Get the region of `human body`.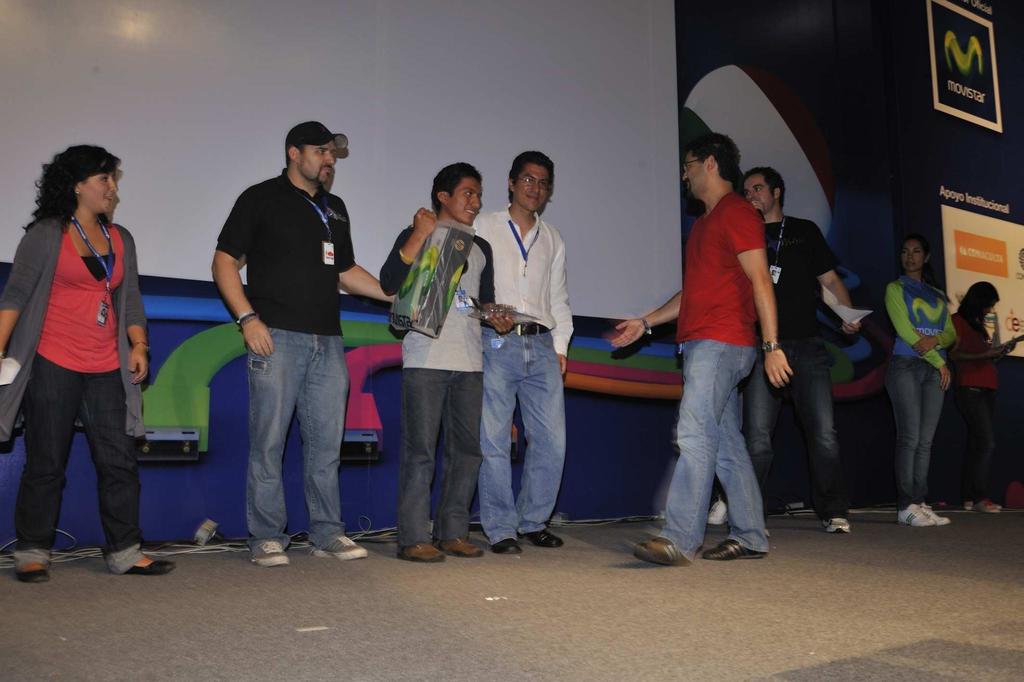
(left=602, top=128, right=796, bottom=572).
